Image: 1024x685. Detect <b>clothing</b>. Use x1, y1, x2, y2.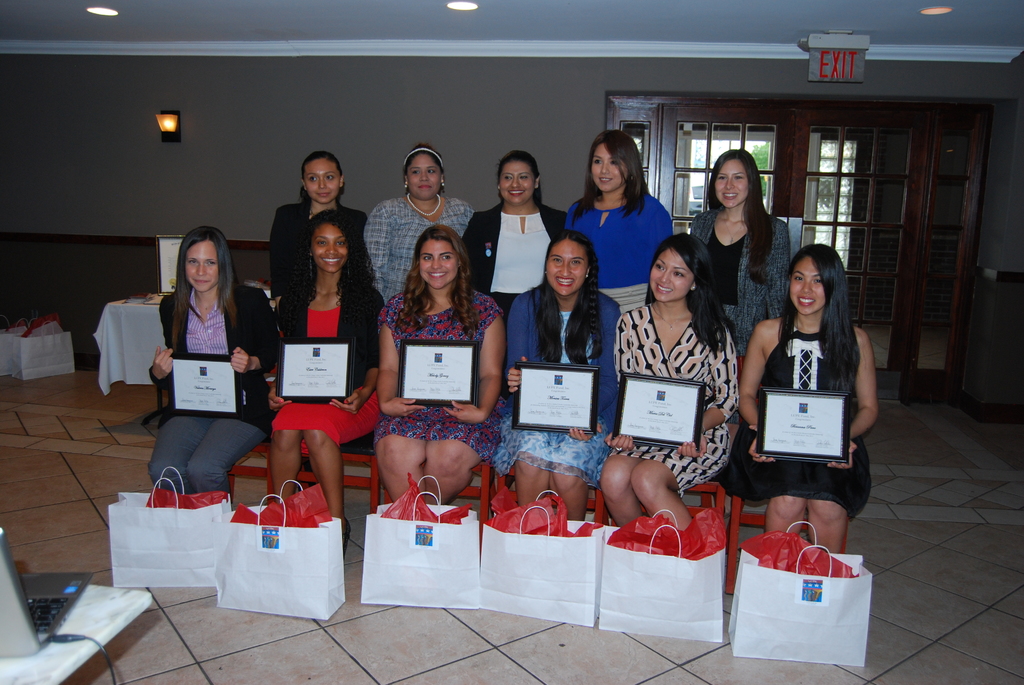
690, 213, 790, 349.
